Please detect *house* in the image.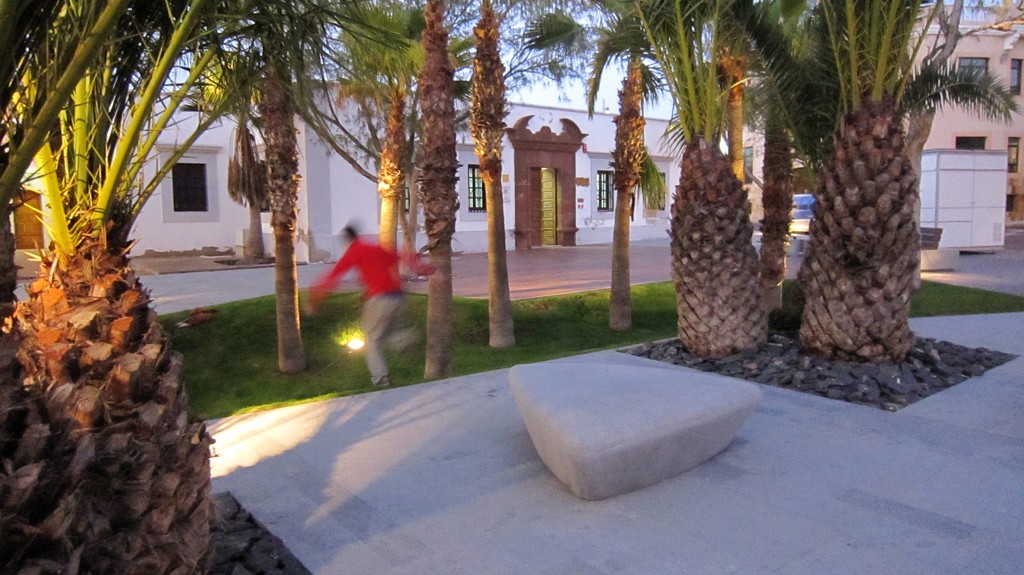
(737, 0, 1023, 229).
